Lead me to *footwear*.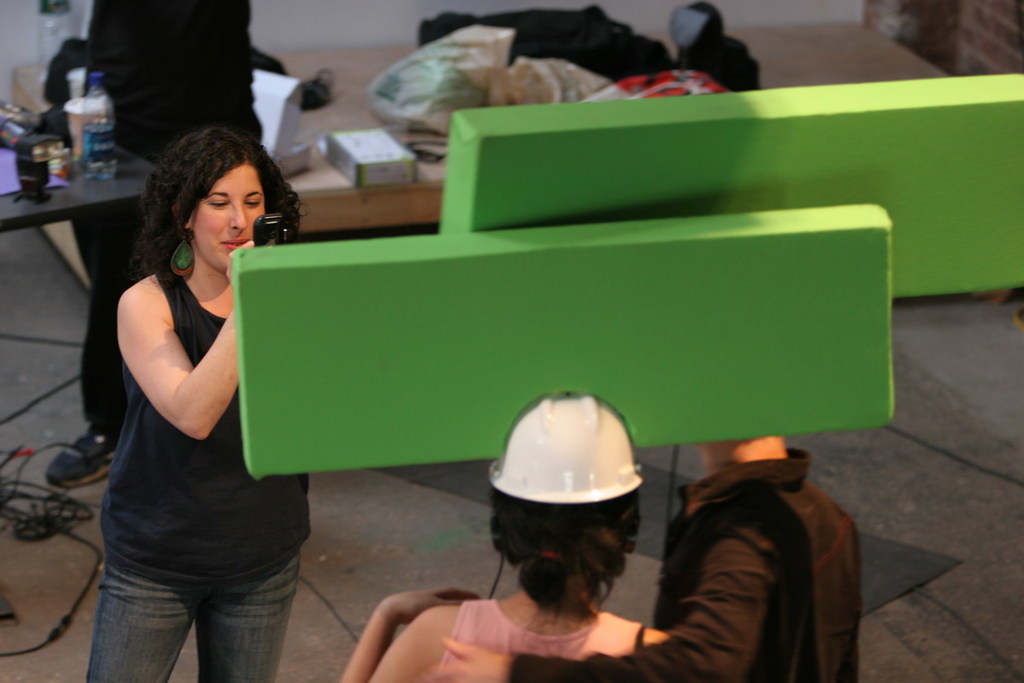
Lead to <bbox>34, 427, 124, 484</bbox>.
